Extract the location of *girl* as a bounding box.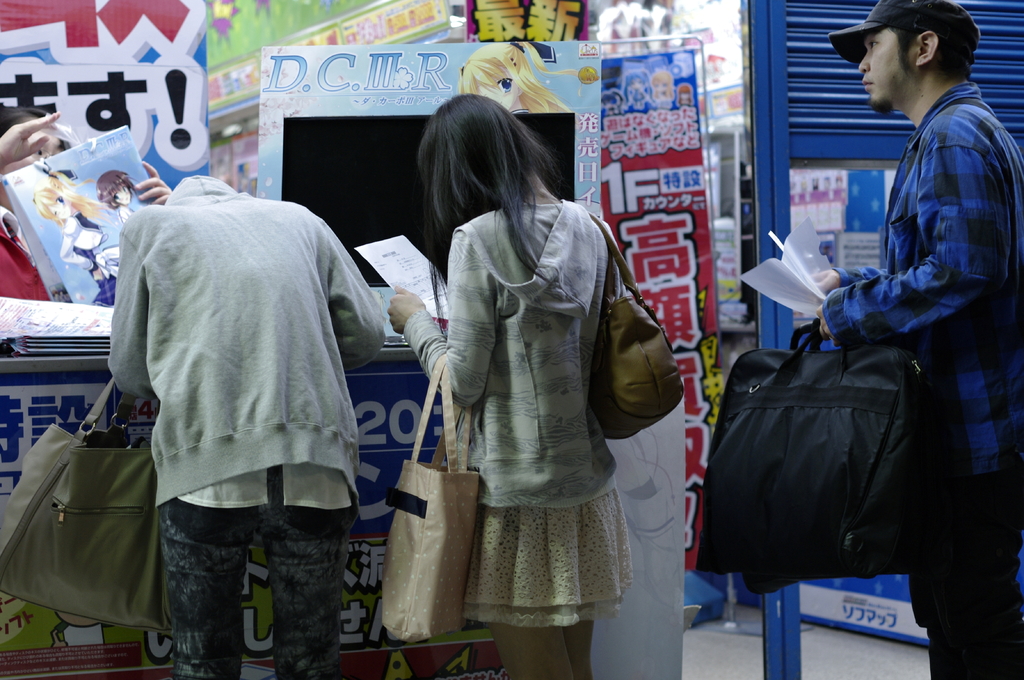
bbox=(93, 170, 136, 223).
